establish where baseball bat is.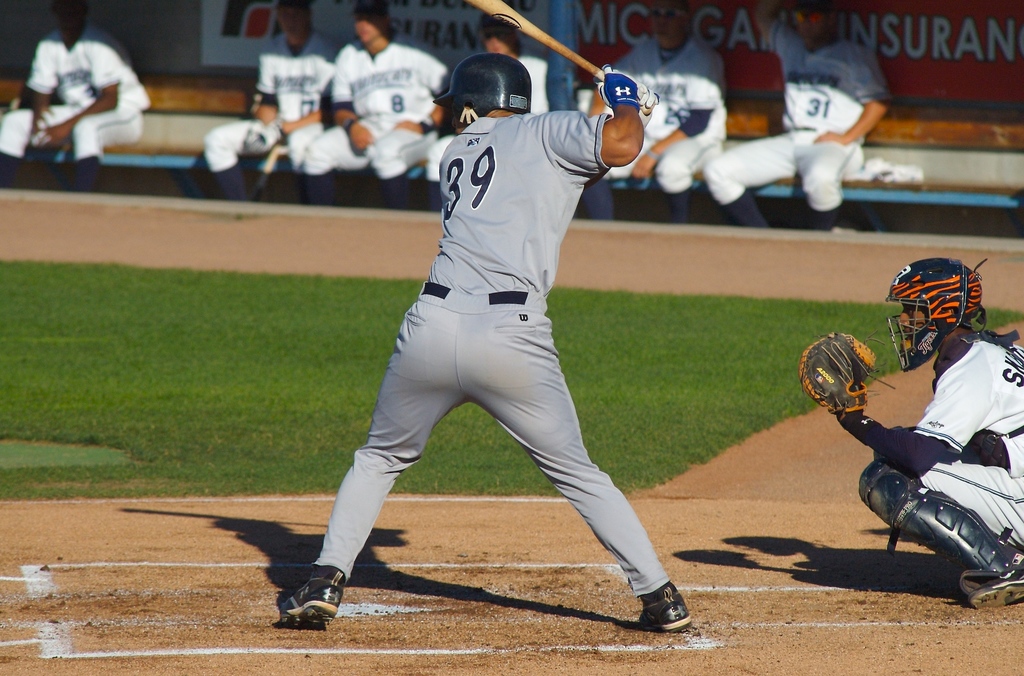
Established at <region>467, 0, 658, 118</region>.
